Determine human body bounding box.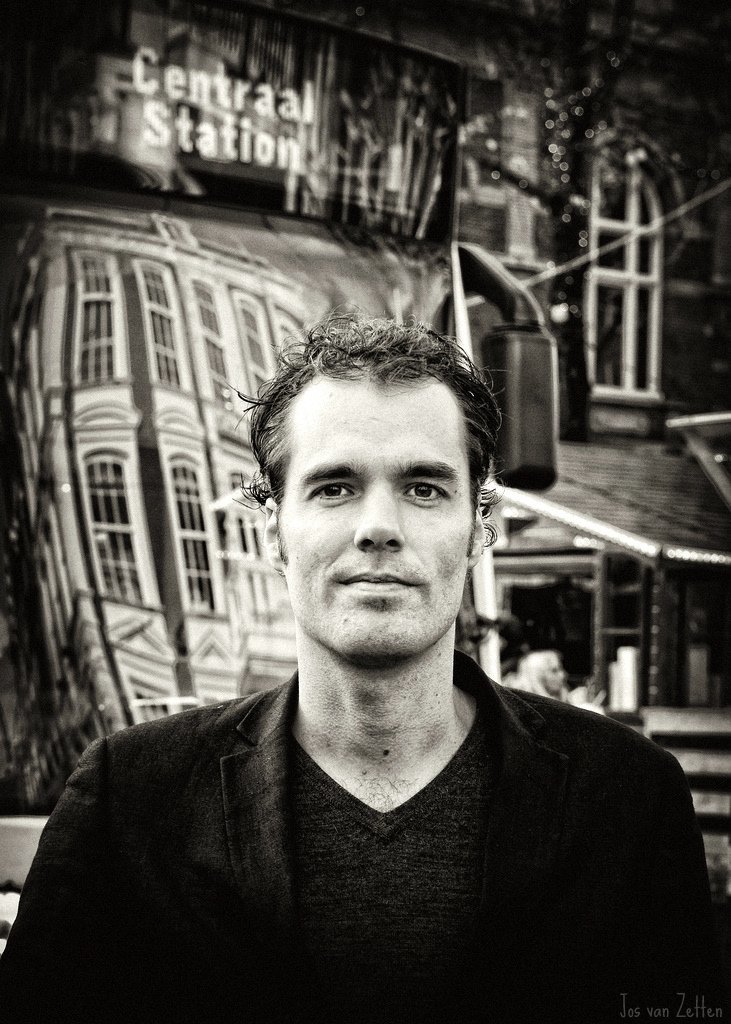
Determined: bbox(0, 327, 730, 1022).
